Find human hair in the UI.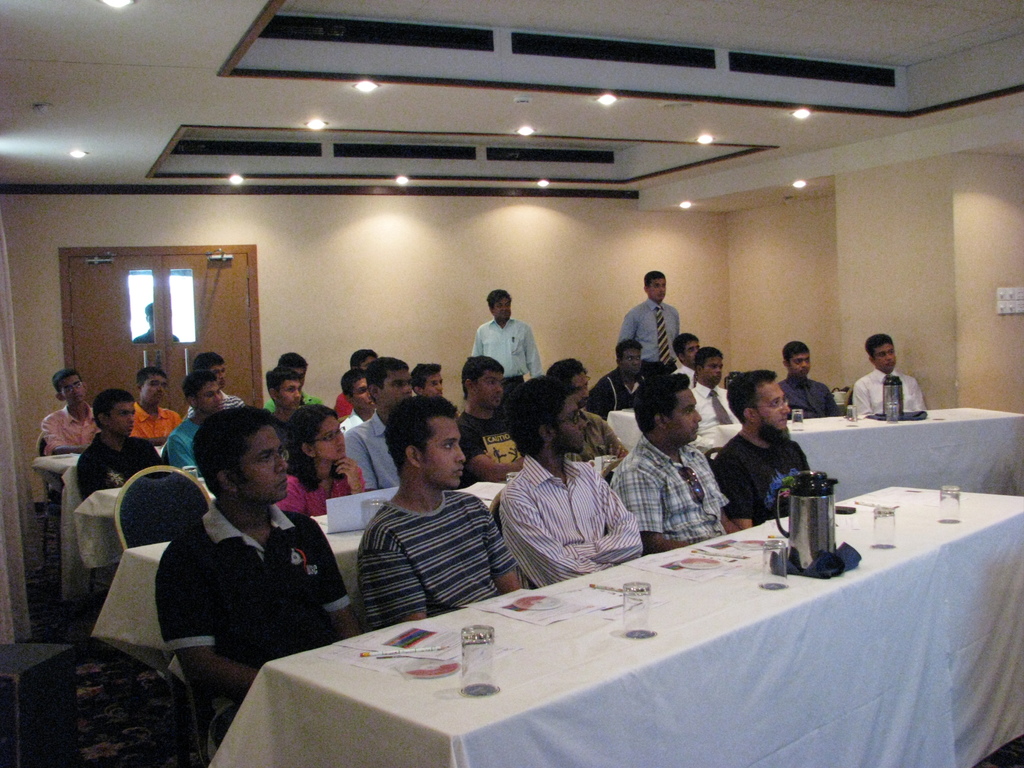
UI element at bbox(865, 331, 893, 358).
